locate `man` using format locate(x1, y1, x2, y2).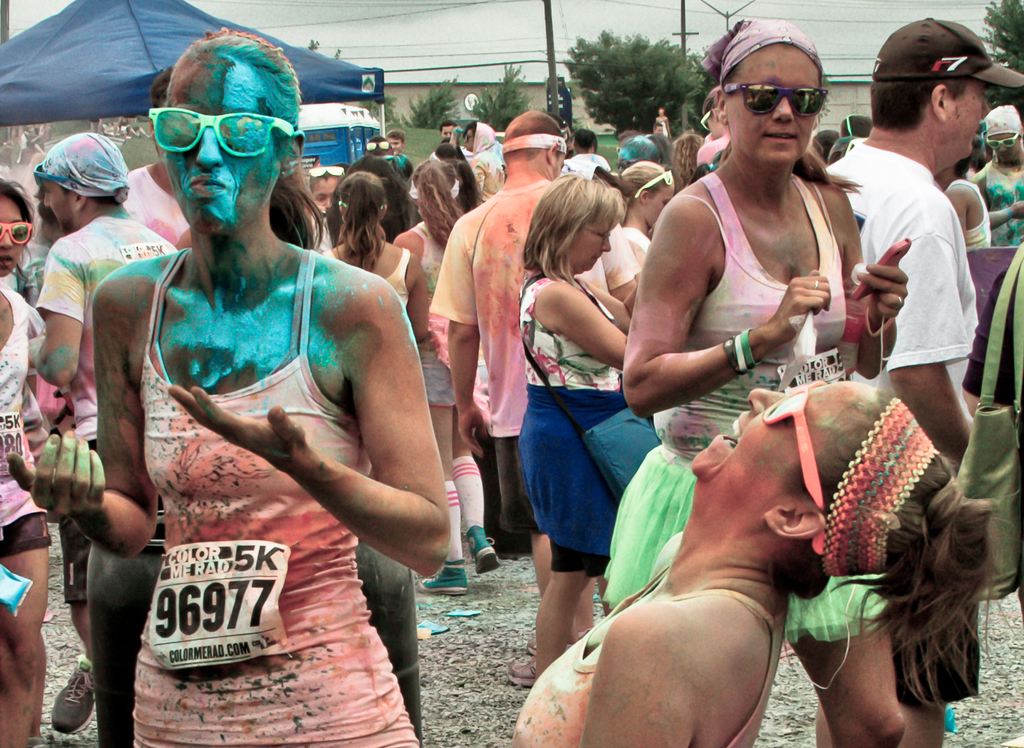
locate(34, 136, 177, 446).
